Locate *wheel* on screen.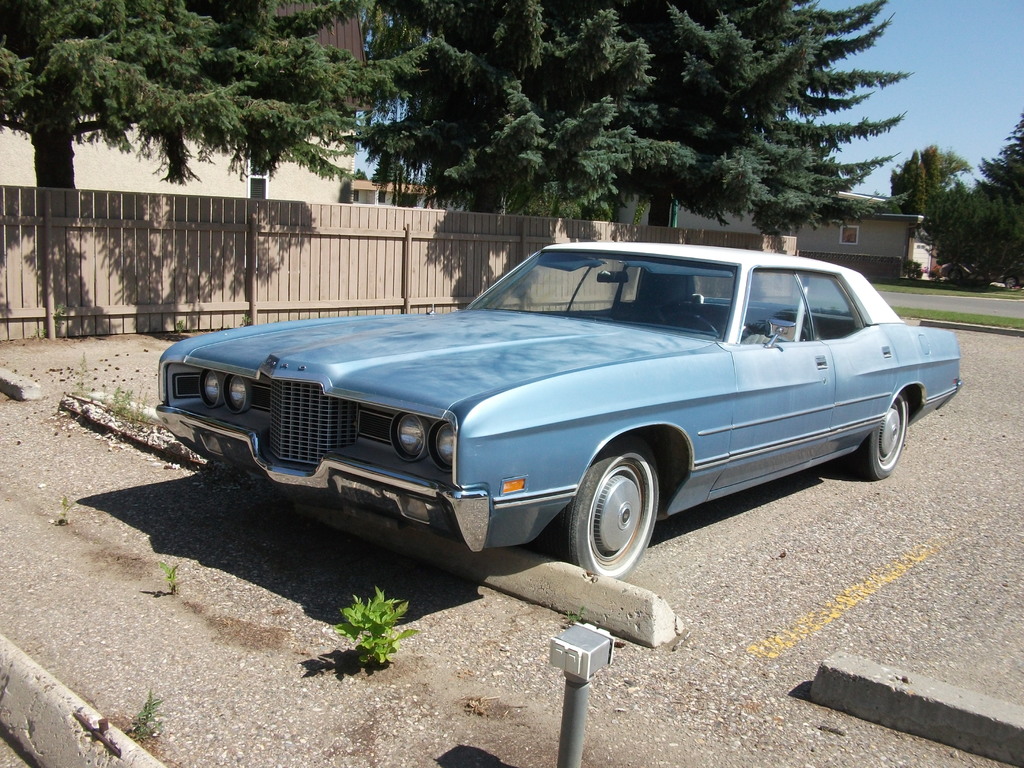
On screen at [664, 310, 718, 339].
